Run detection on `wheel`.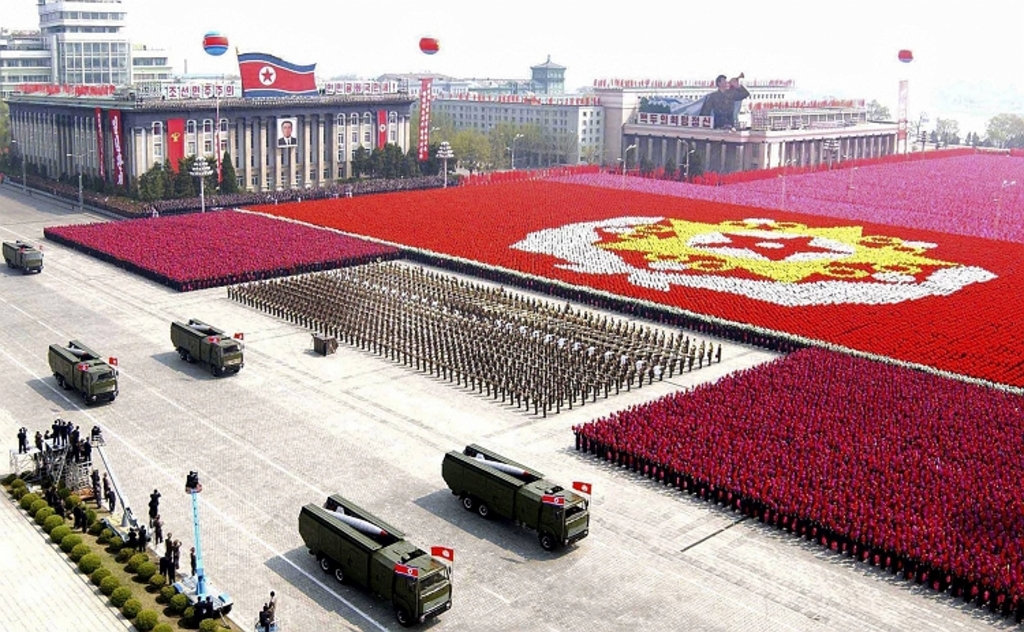
Result: <box>318,557,332,571</box>.
